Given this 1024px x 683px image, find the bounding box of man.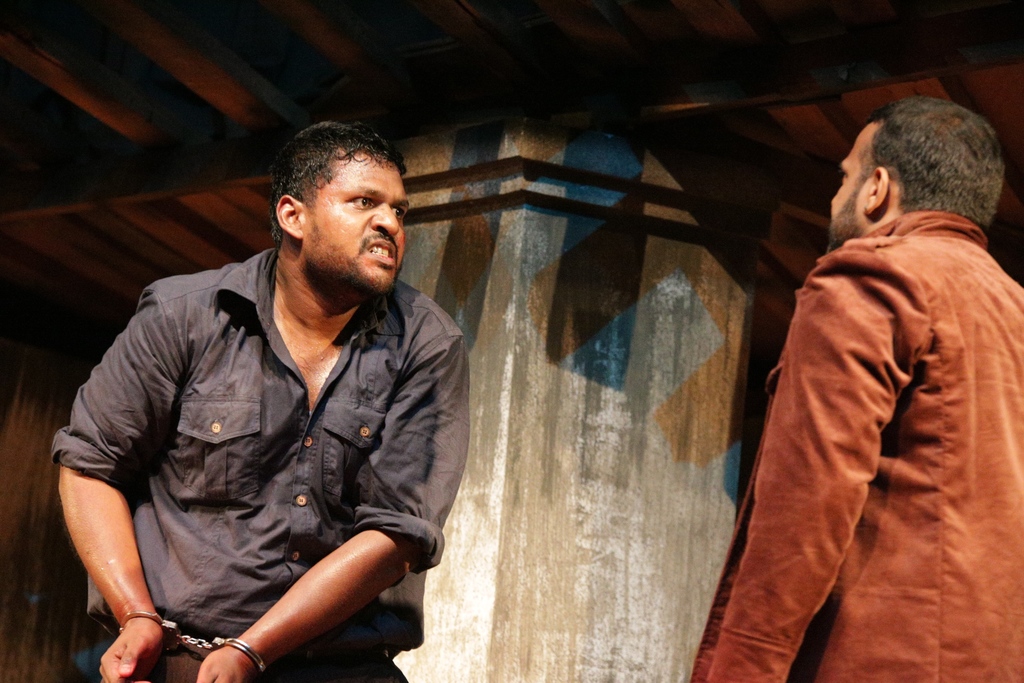
select_region(62, 108, 472, 677).
